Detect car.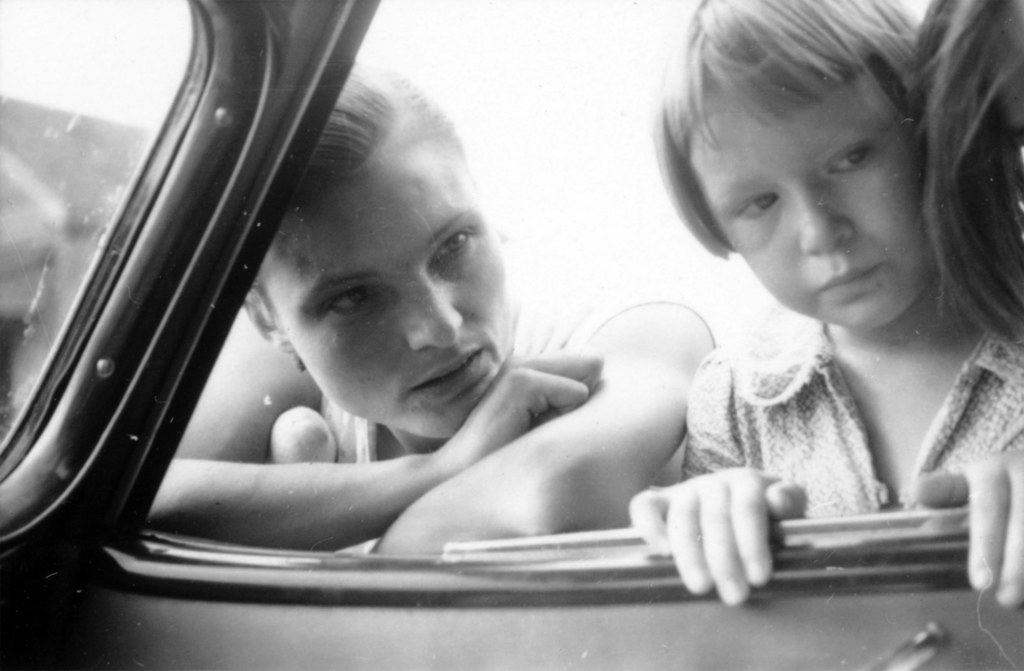
Detected at (0, 52, 920, 654).
